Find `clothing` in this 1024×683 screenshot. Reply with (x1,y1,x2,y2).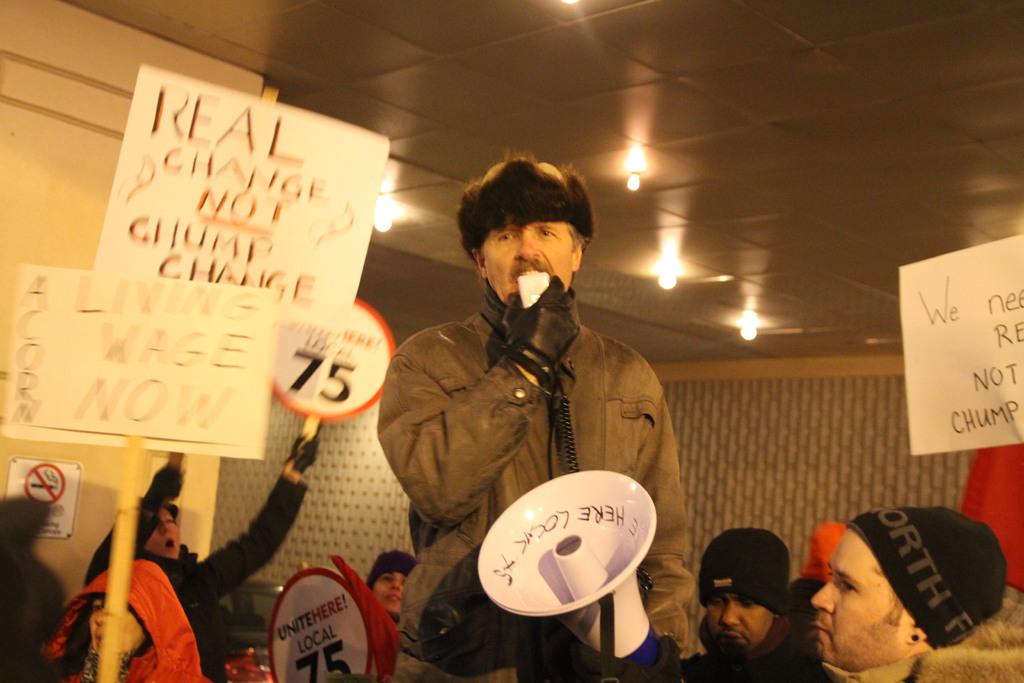
(673,575,826,682).
